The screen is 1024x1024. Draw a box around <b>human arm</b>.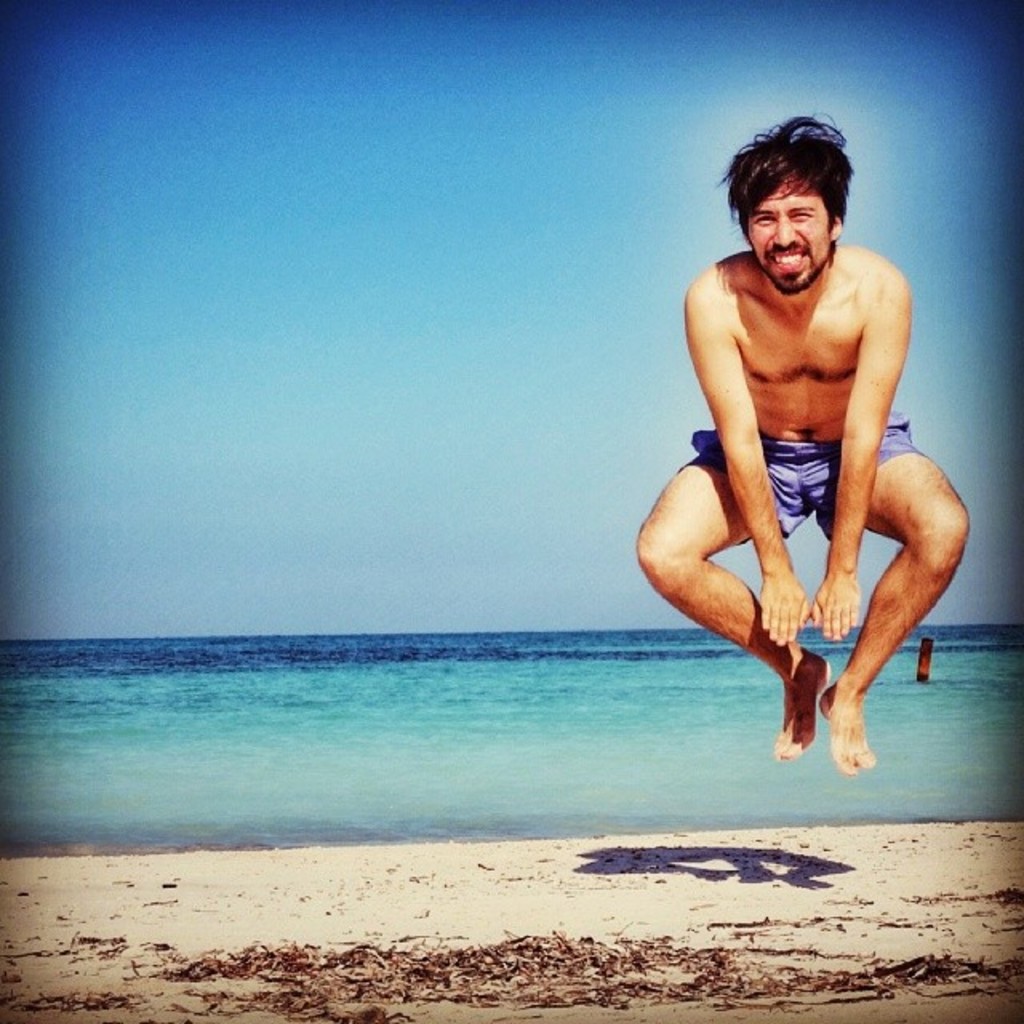
crop(806, 254, 918, 648).
